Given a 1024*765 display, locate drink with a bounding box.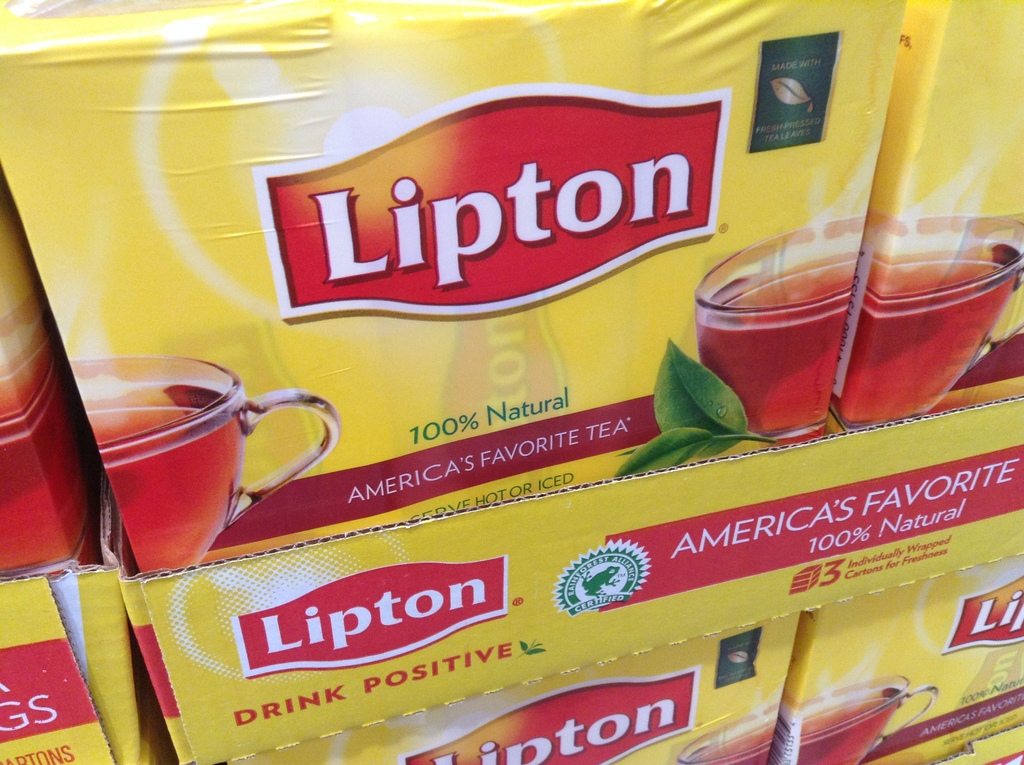
Located: (x1=695, y1=245, x2=854, y2=434).
